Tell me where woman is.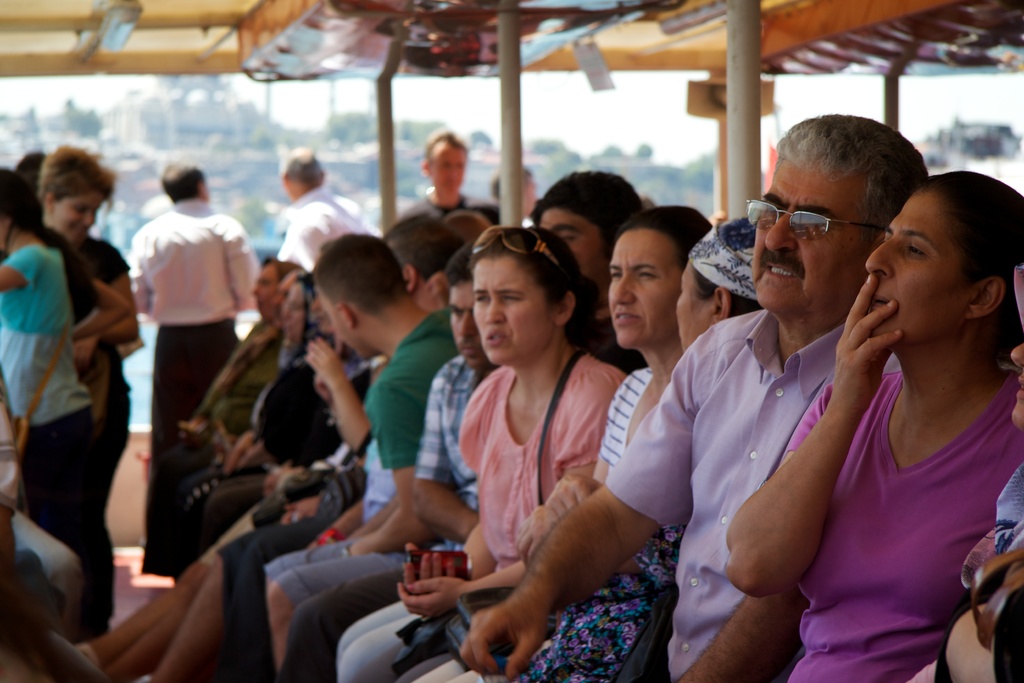
woman is at 720/169/1023/682.
